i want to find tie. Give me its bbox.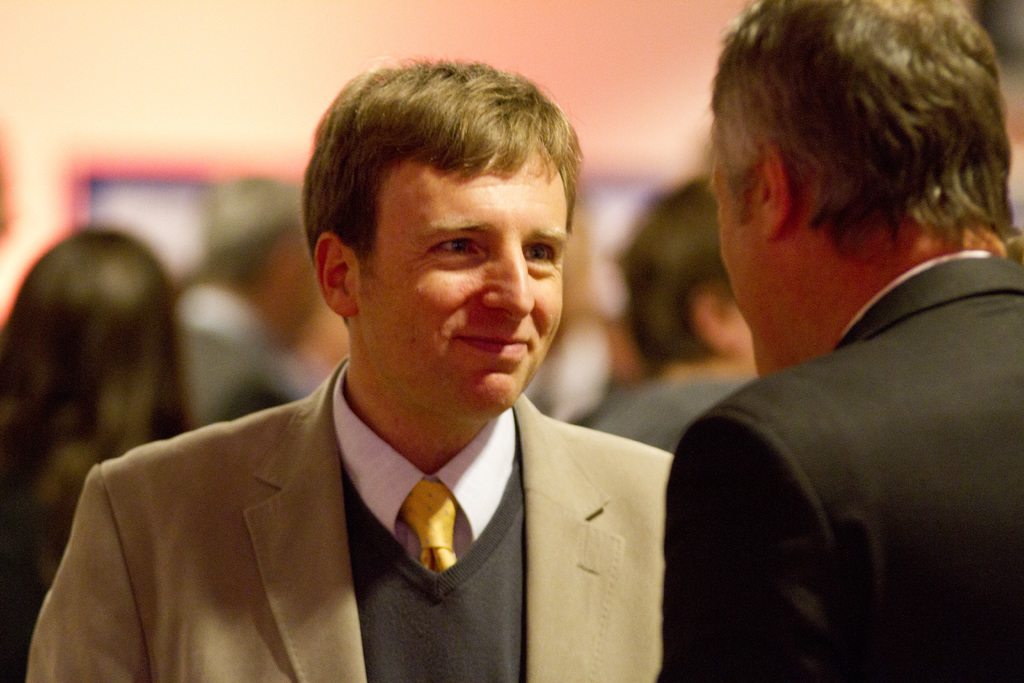
400/482/461/579.
